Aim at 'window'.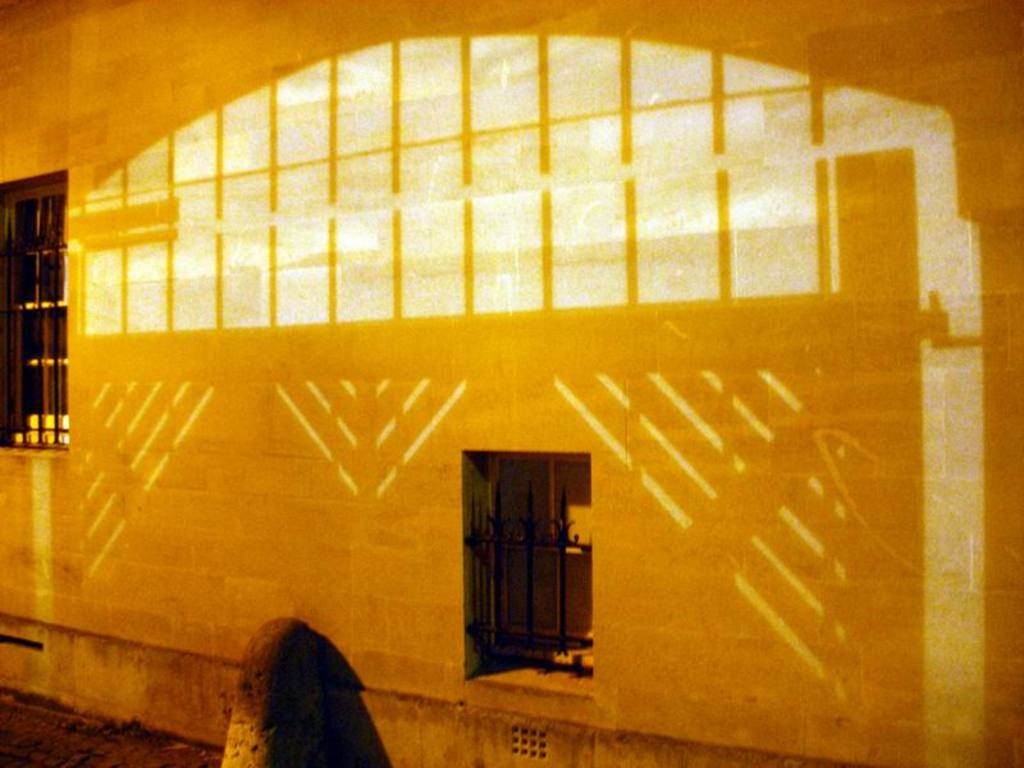
Aimed at [x1=460, y1=436, x2=586, y2=672].
